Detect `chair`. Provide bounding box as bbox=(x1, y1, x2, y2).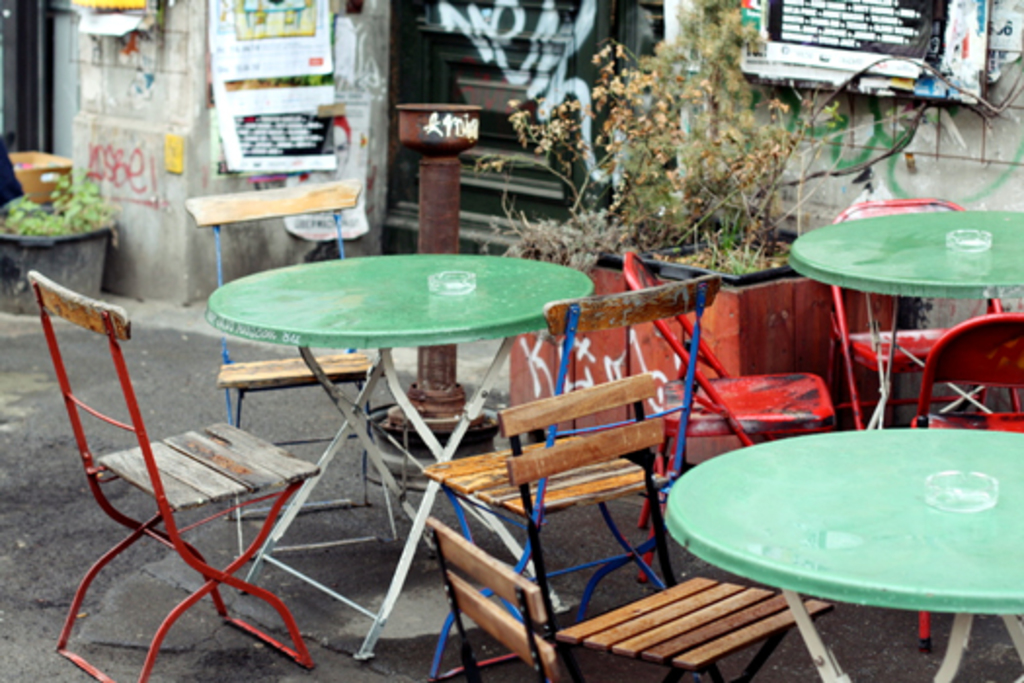
bbox=(183, 178, 408, 570).
